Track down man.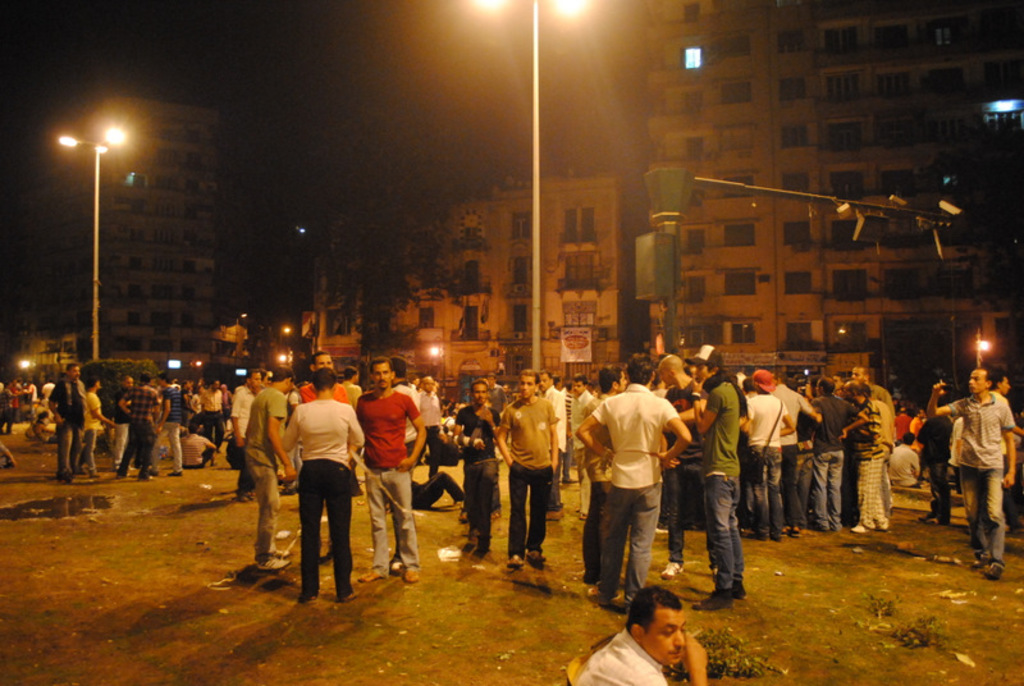
Tracked to pyautogui.locateOnScreen(568, 578, 714, 685).
